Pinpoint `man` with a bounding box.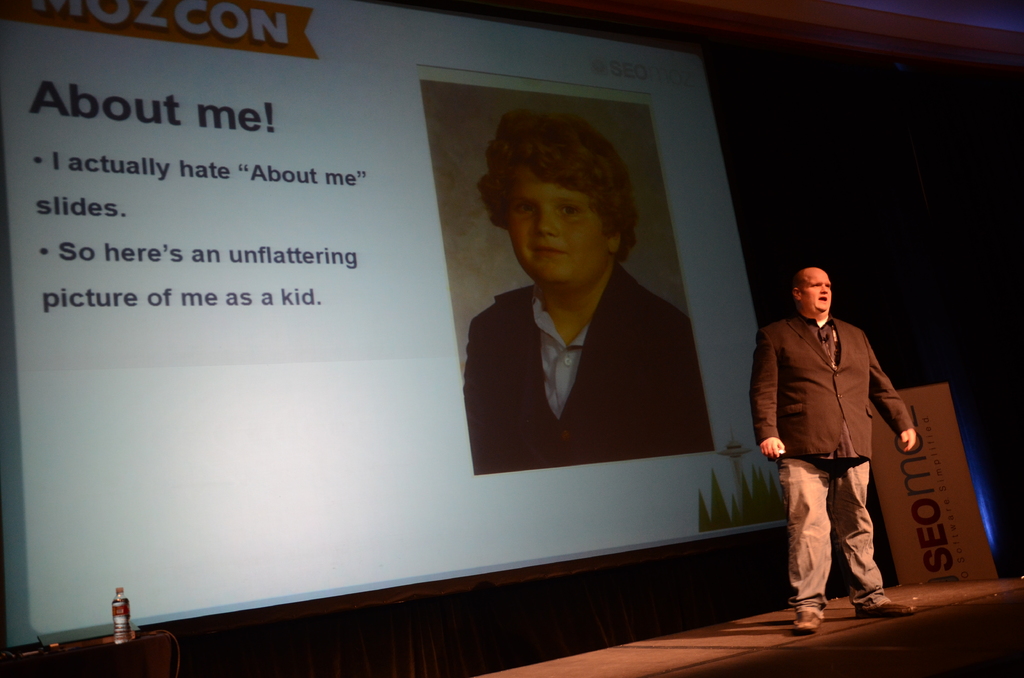
locate(751, 269, 917, 633).
